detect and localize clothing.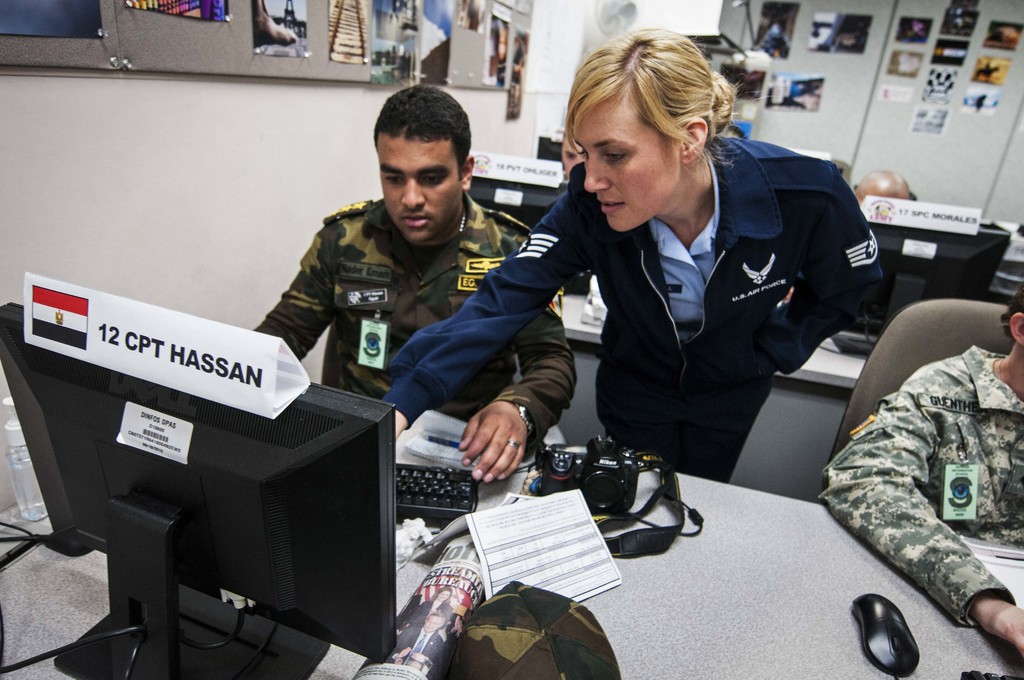
Localized at [x1=257, y1=197, x2=580, y2=450].
